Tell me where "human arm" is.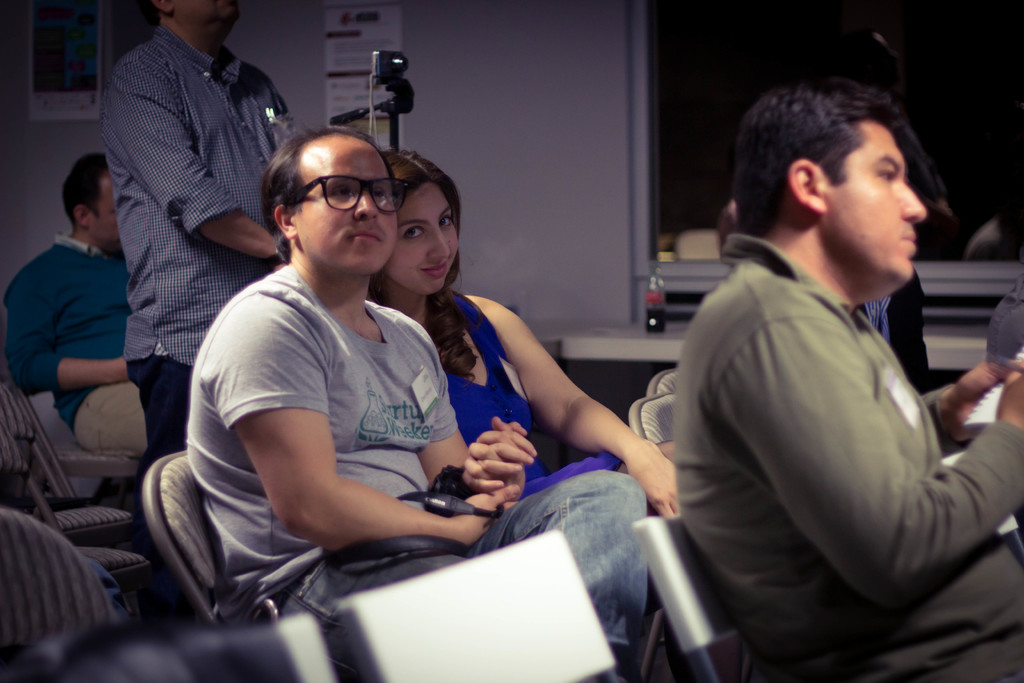
"human arm" is at detection(116, 71, 273, 271).
